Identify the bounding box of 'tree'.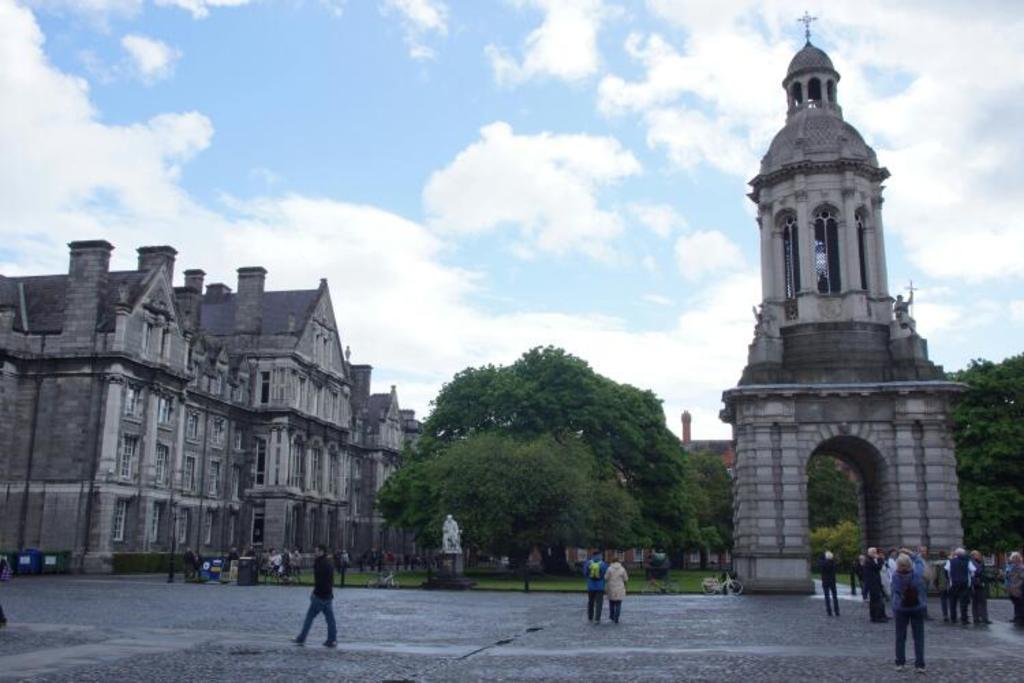
x1=350 y1=329 x2=695 y2=587.
